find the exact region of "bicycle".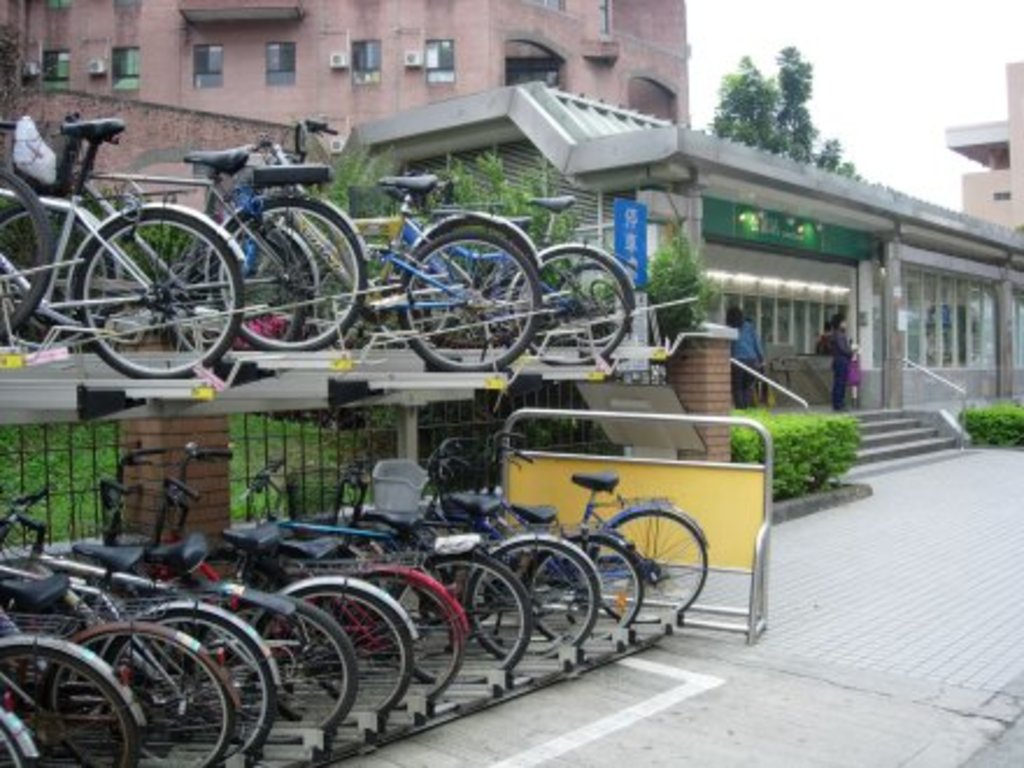
Exact region: left=0, top=105, right=256, bottom=379.
